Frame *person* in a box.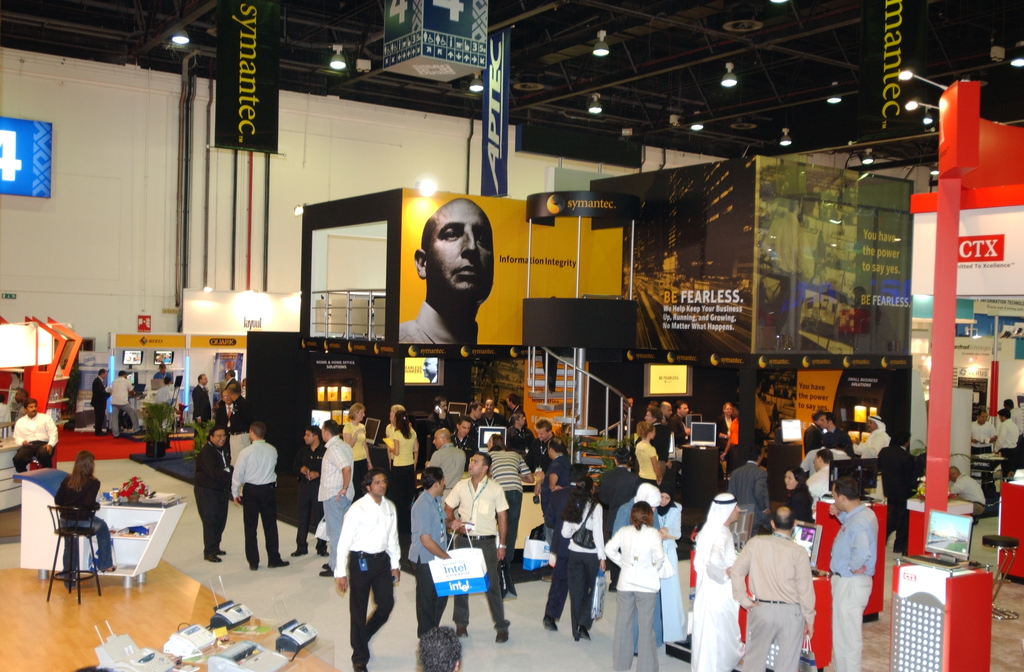
detection(989, 411, 1018, 468).
